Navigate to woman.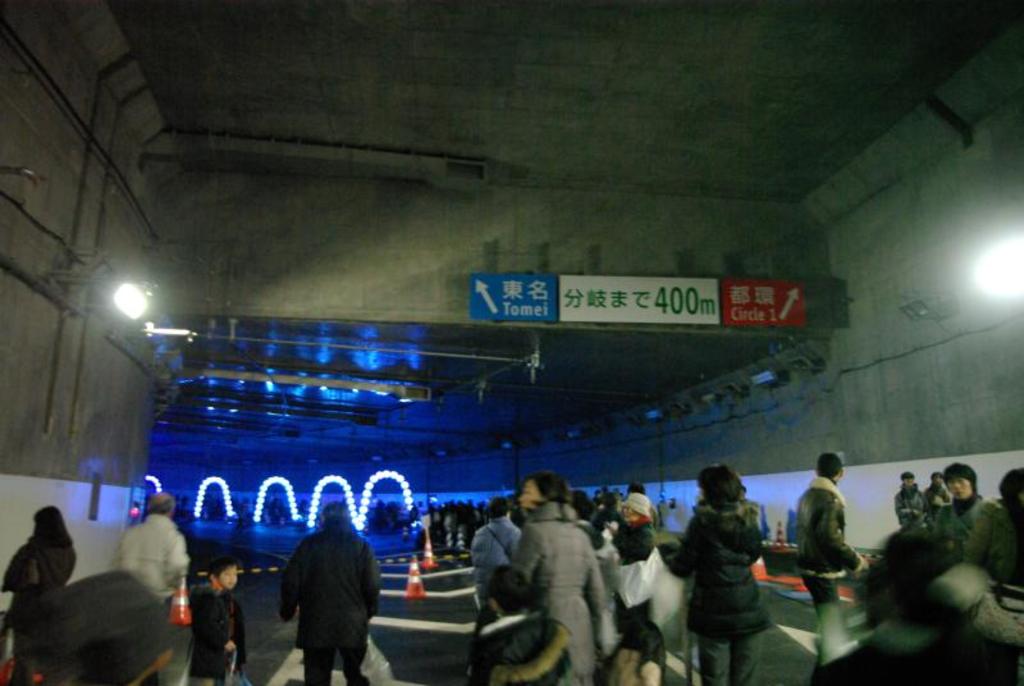
Navigation target: (507,472,616,685).
